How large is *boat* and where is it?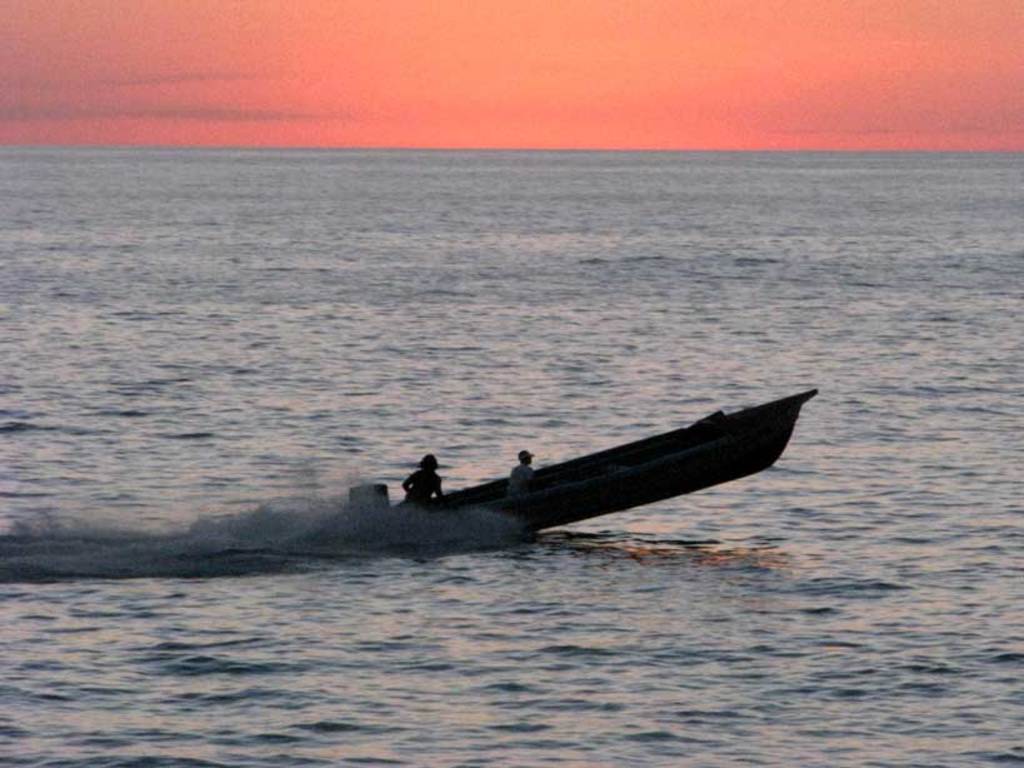
Bounding box: [321,390,816,543].
